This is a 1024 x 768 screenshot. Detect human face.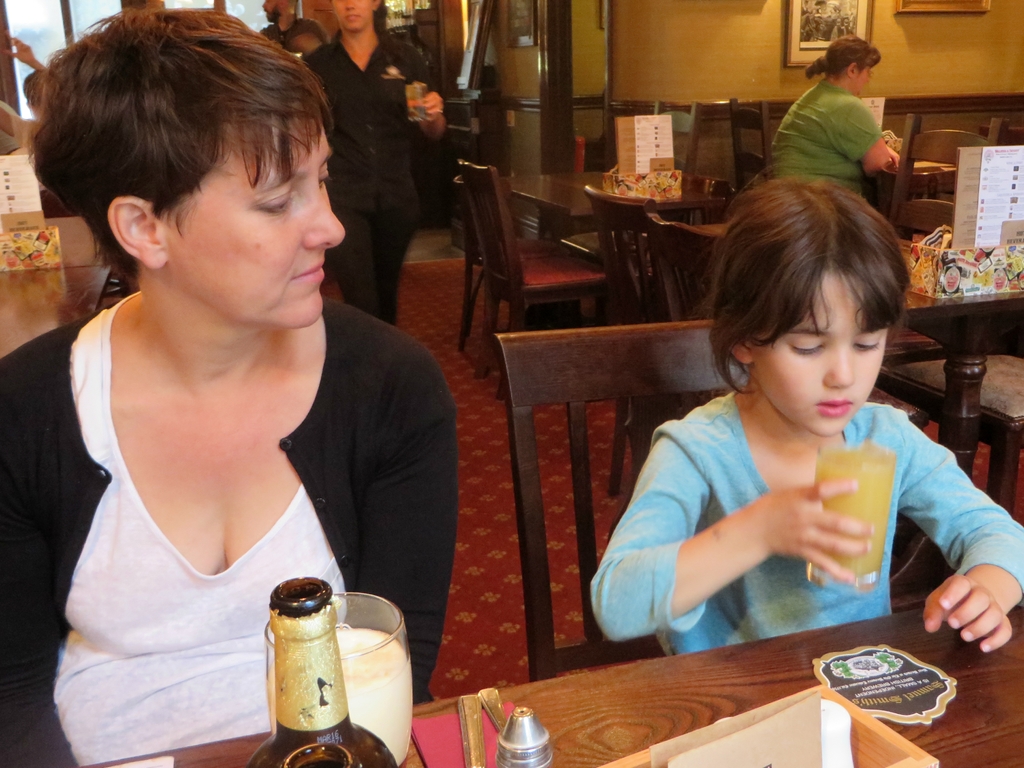
x1=751, y1=264, x2=893, y2=435.
